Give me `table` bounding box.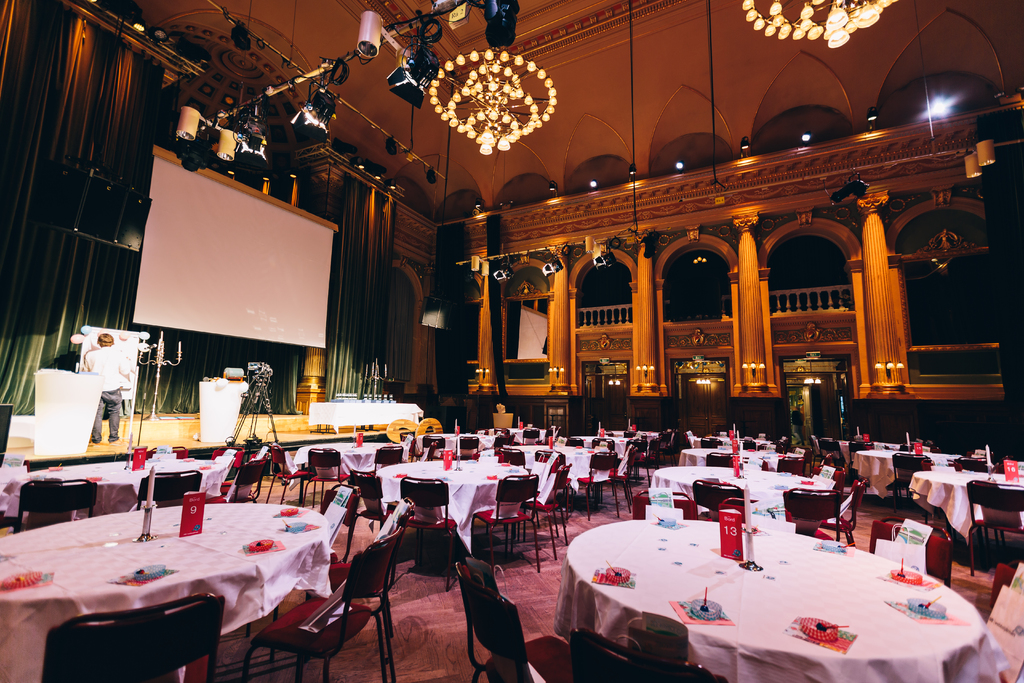
543 508 977 673.
